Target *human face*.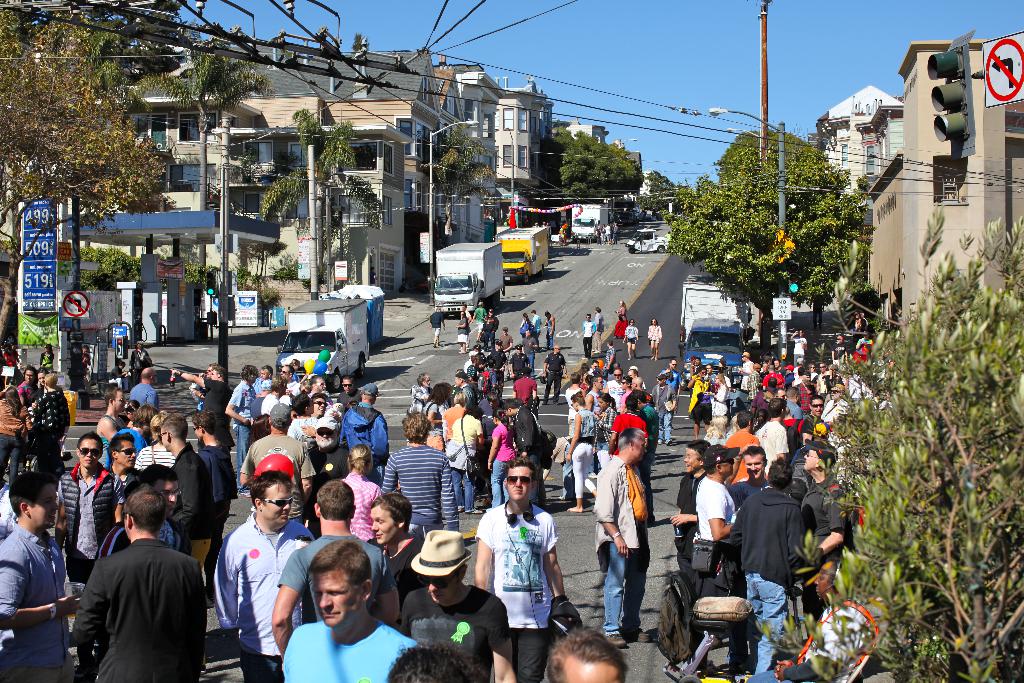
Target region: pyautogui.locateOnScreen(773, 359, 780, 370).
